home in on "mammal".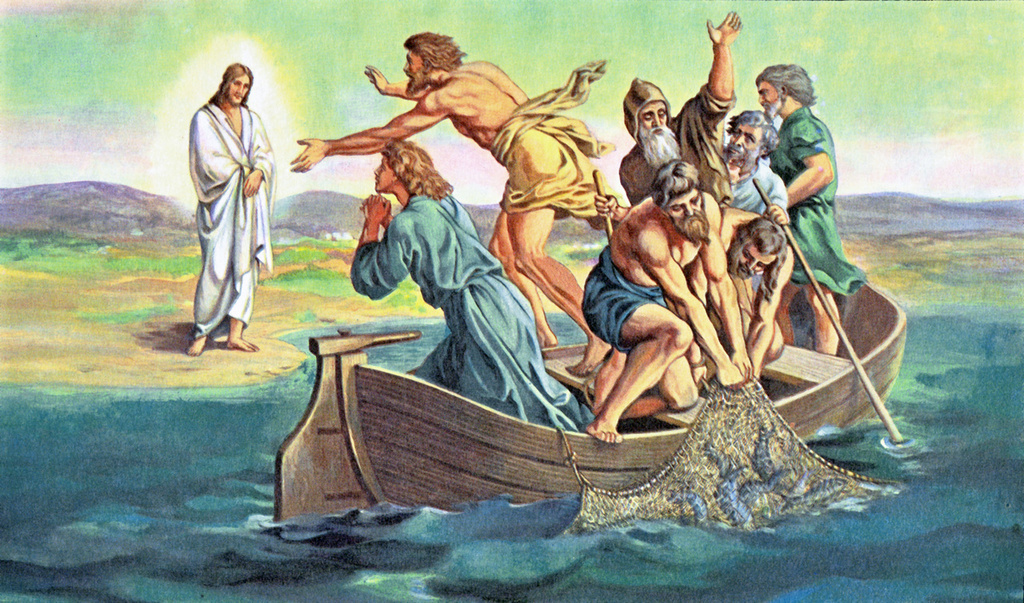
Homed in at select_region(750, 62, 866, 361).
